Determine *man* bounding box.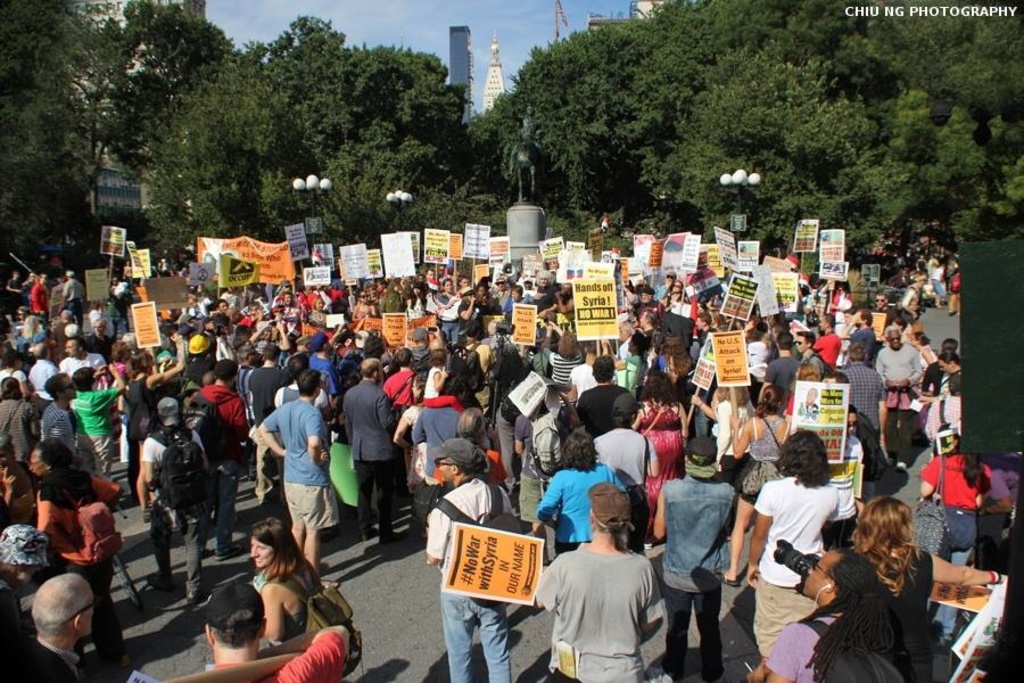
Determined: locate(757, 329, 803, 402).
